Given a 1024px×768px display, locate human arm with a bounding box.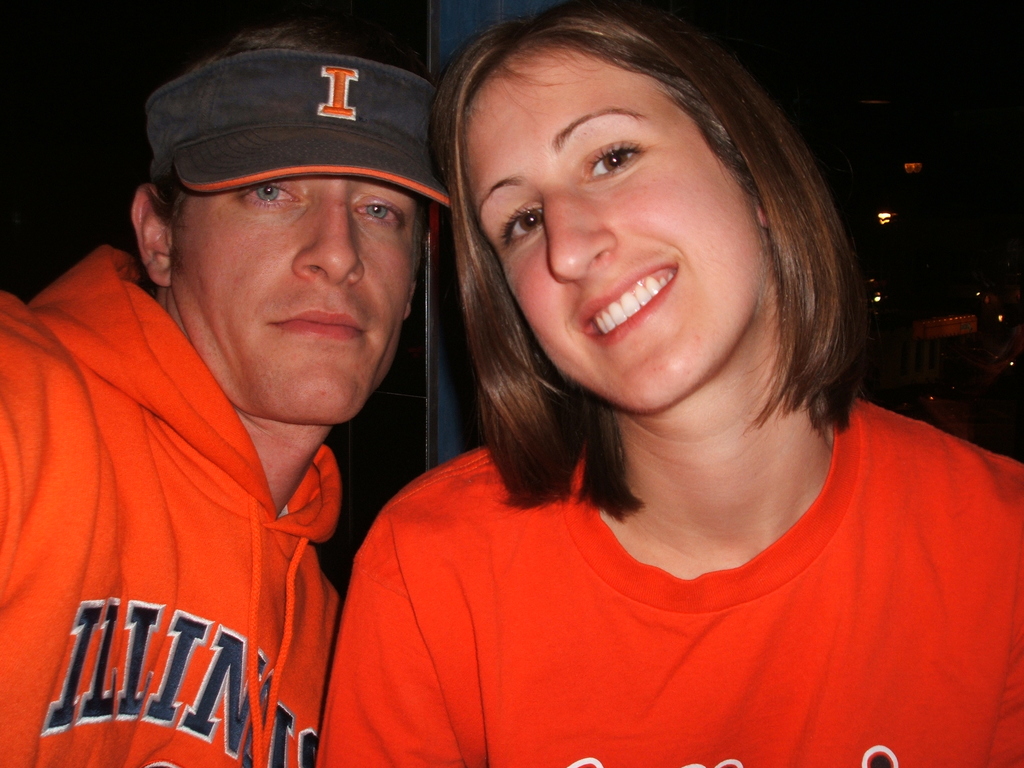
Located: region(315, 541, 486, 767).
